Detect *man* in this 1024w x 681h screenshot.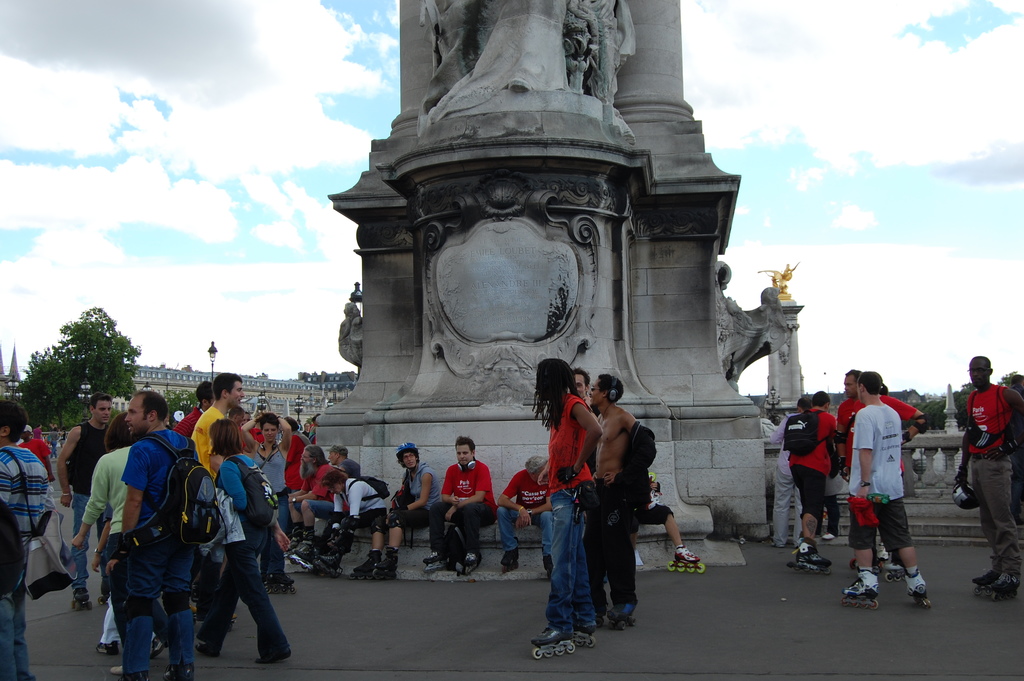
Detection: {"left": 326, "top": 445, "right": 364, "bottom": 479}.
